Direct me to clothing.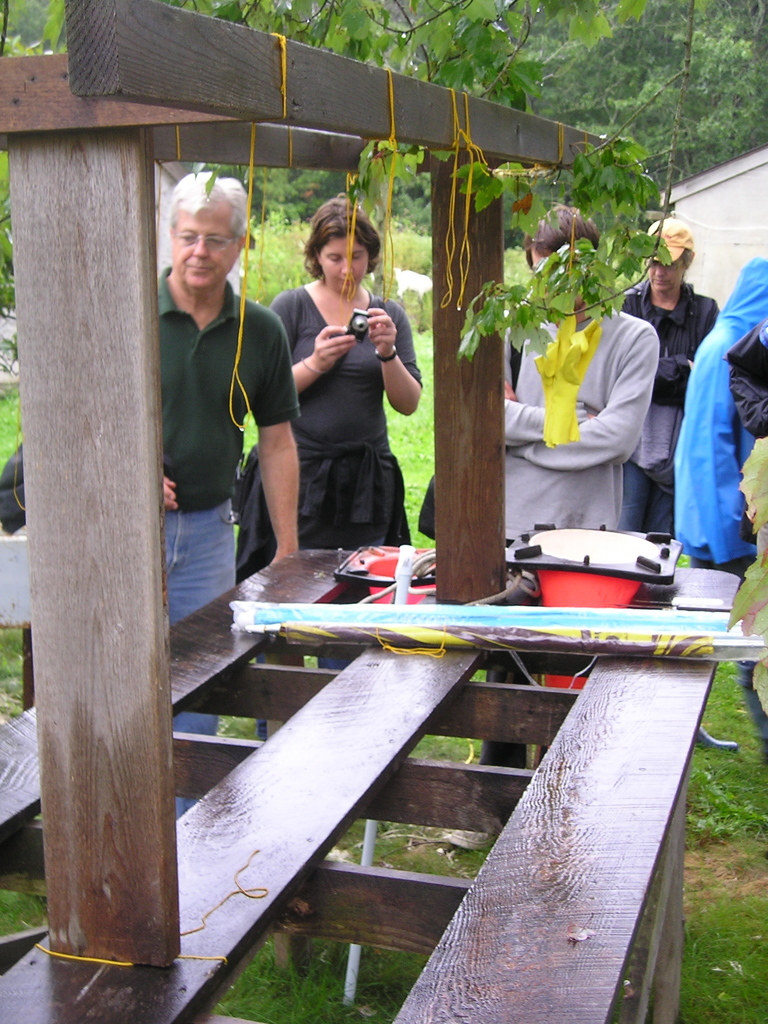
Direction: (x1=494, y1=280, x2=659, y2=764).
